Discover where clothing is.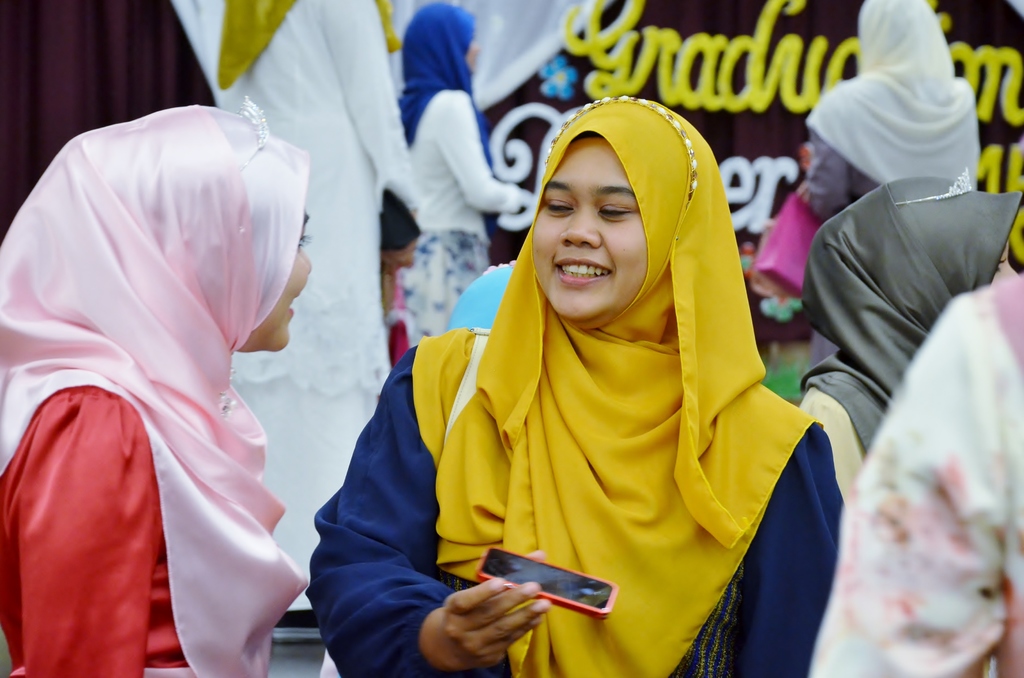
Discovered at 388, 6, 539, 348.
